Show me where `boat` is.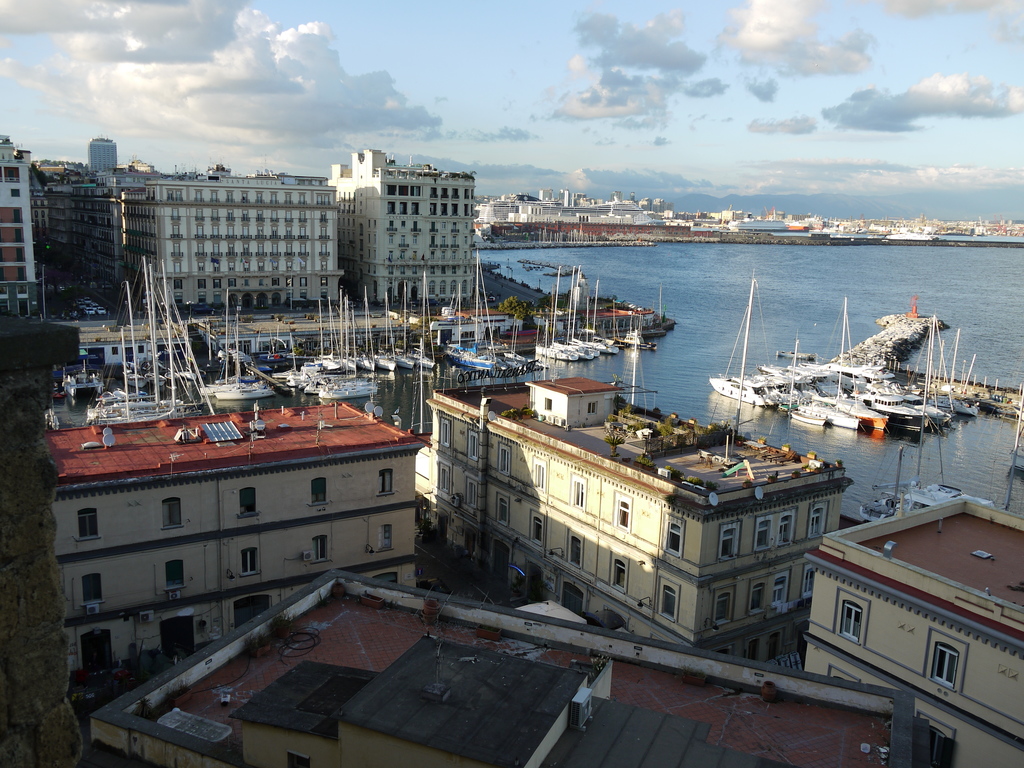
`boat` is at pyautogui.locateOnScreen(353, 289, 375, 367).
